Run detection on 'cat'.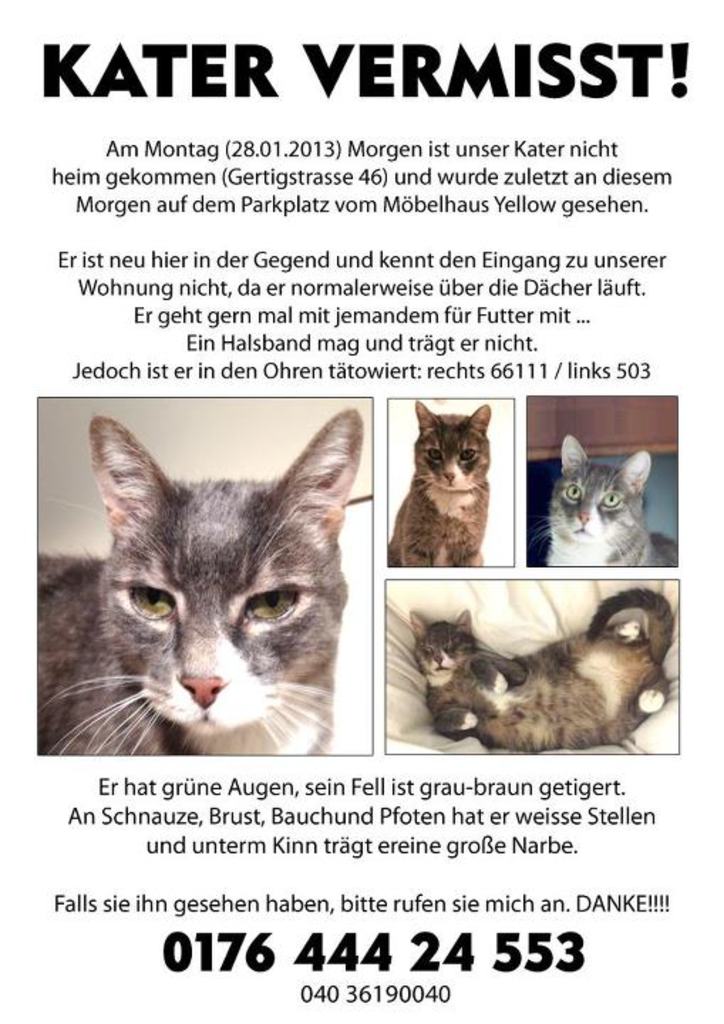
Result: detection(528, 430, 674, 573).
